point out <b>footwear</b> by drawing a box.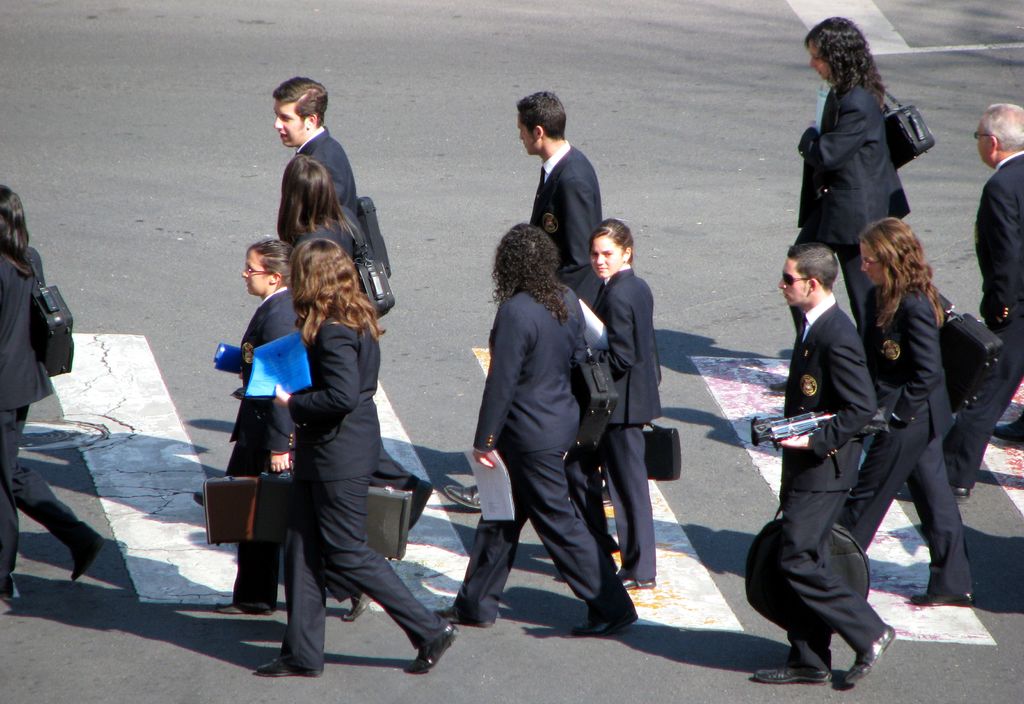
crop(911, 591, 976, 609).
